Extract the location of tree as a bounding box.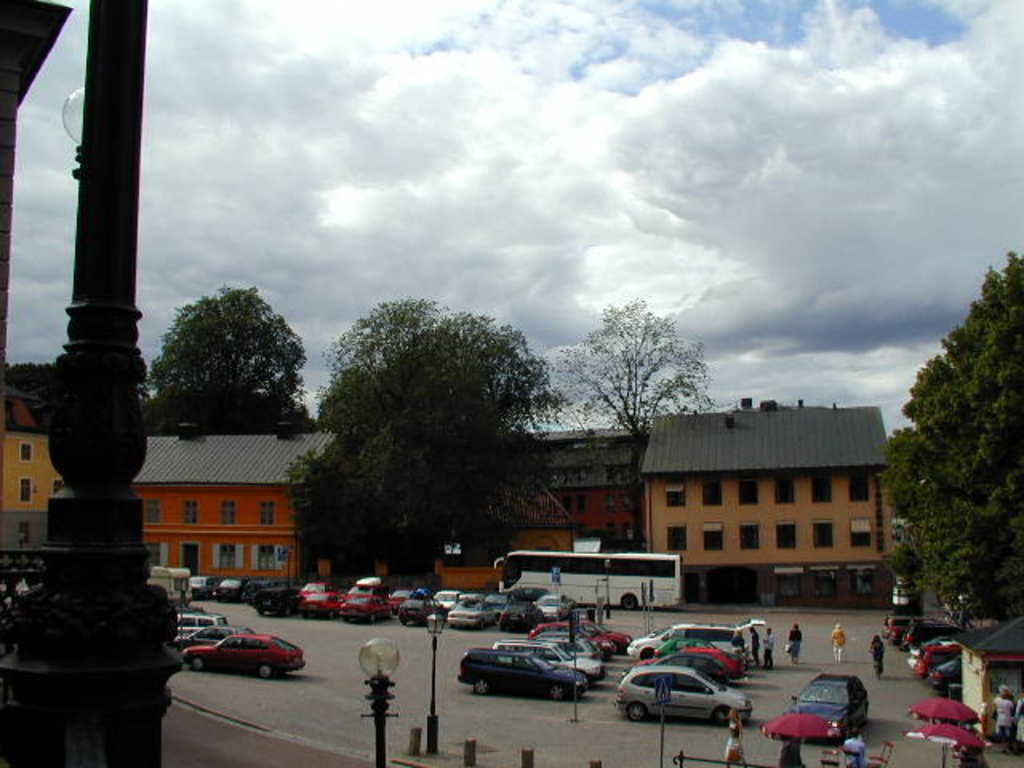
x1=560, y1=296, x2=709, y2=544.
